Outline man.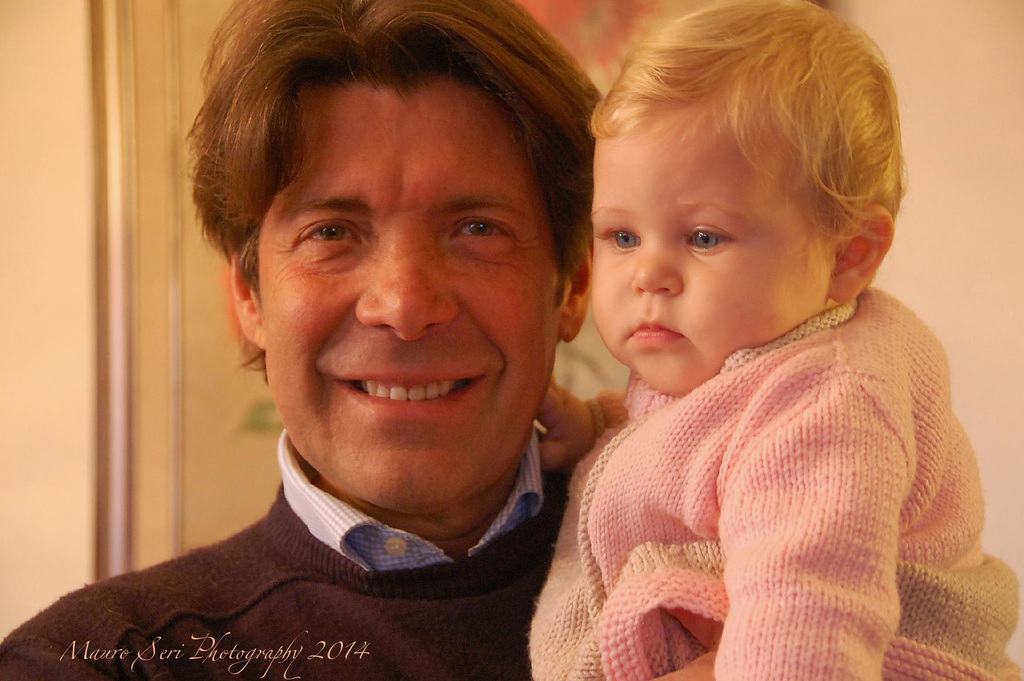
Outline: l=0, t=0, r=604, b=680.
